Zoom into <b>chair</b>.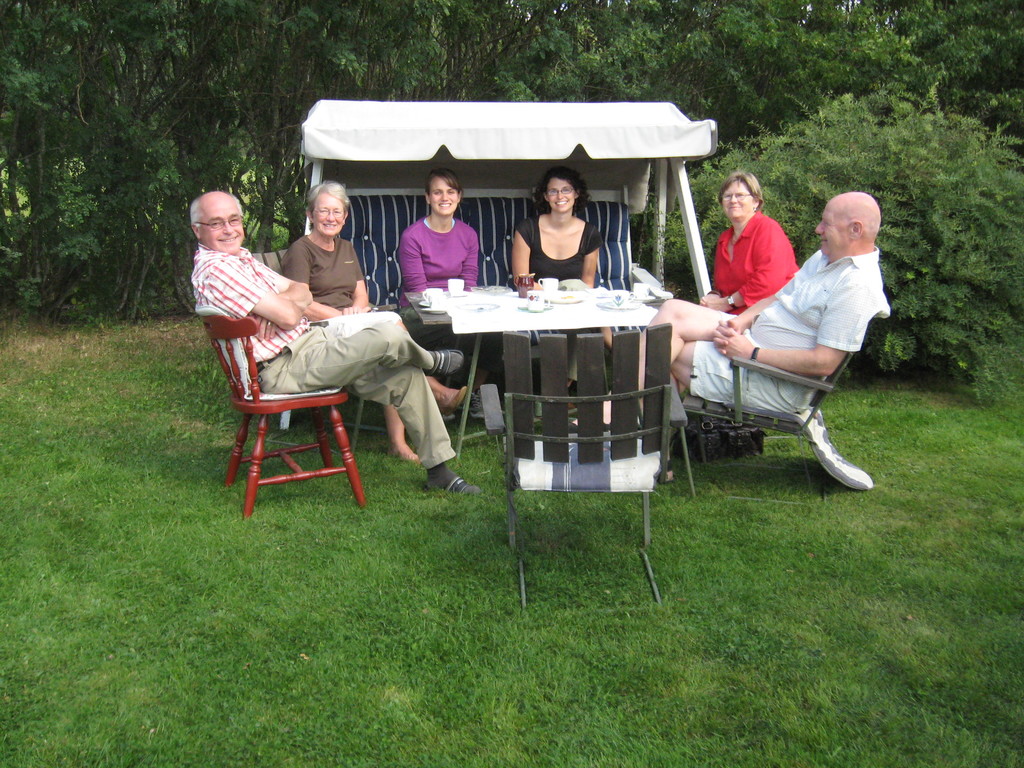
Zoom target: (x1=199, y1=309, x2=376, y2=515).
